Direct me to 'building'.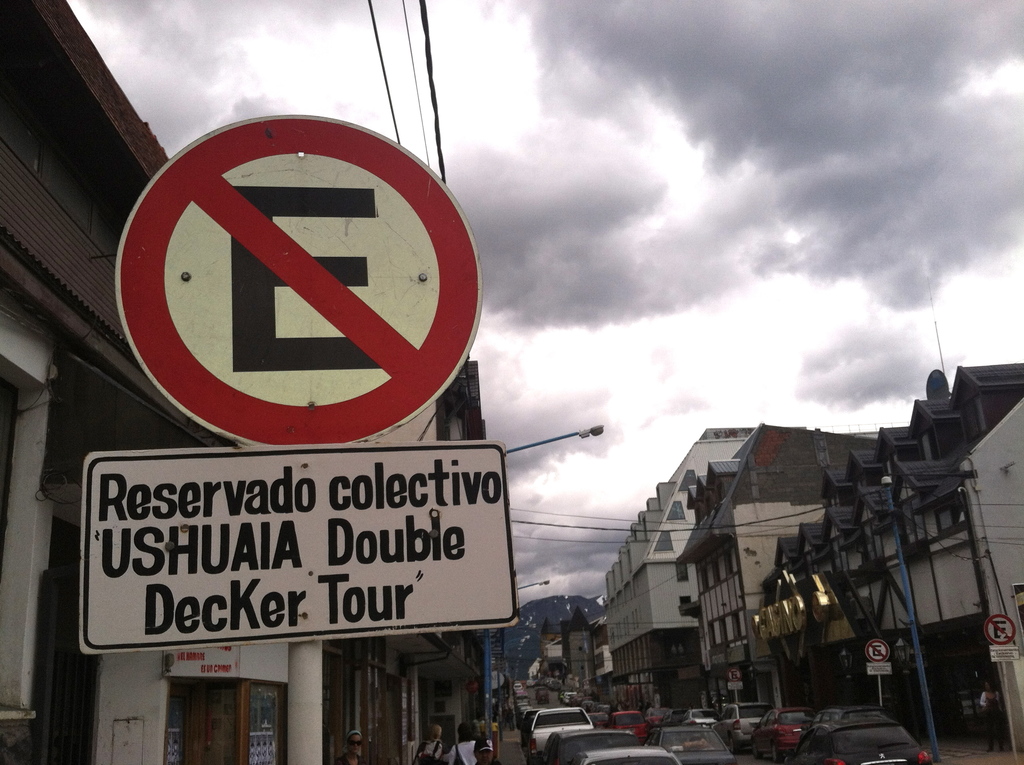
Direction: {"x1": 599, "y1": 428, "x2": 758, "y2": 712}.
